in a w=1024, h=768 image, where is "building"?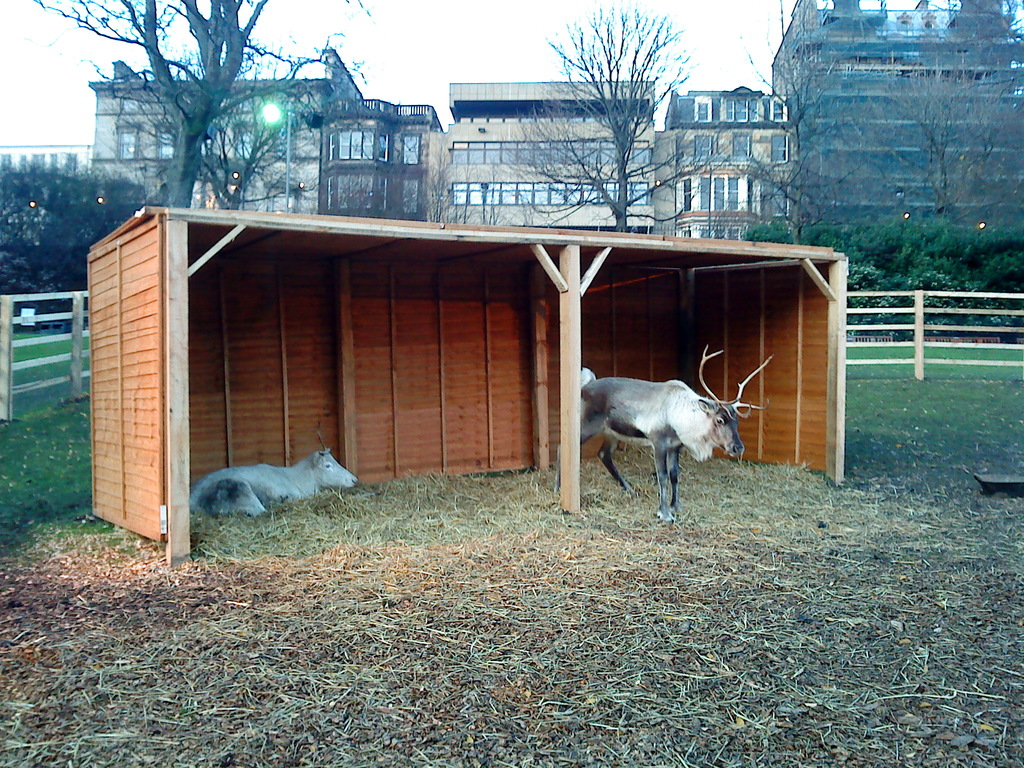
{"left": 93, "top": 53, "right": 355, "bottom": 211}.
